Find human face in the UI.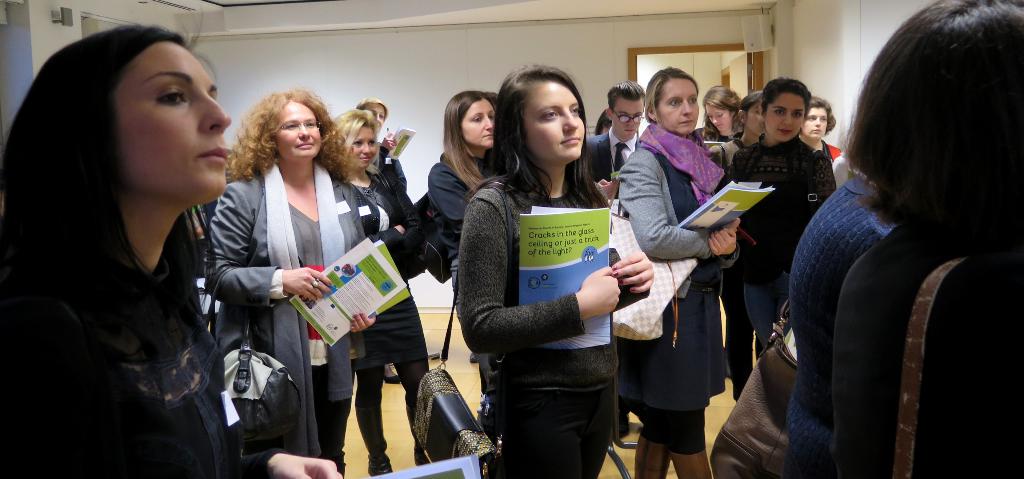
UI element at rect(707, 108, 729, 134).
